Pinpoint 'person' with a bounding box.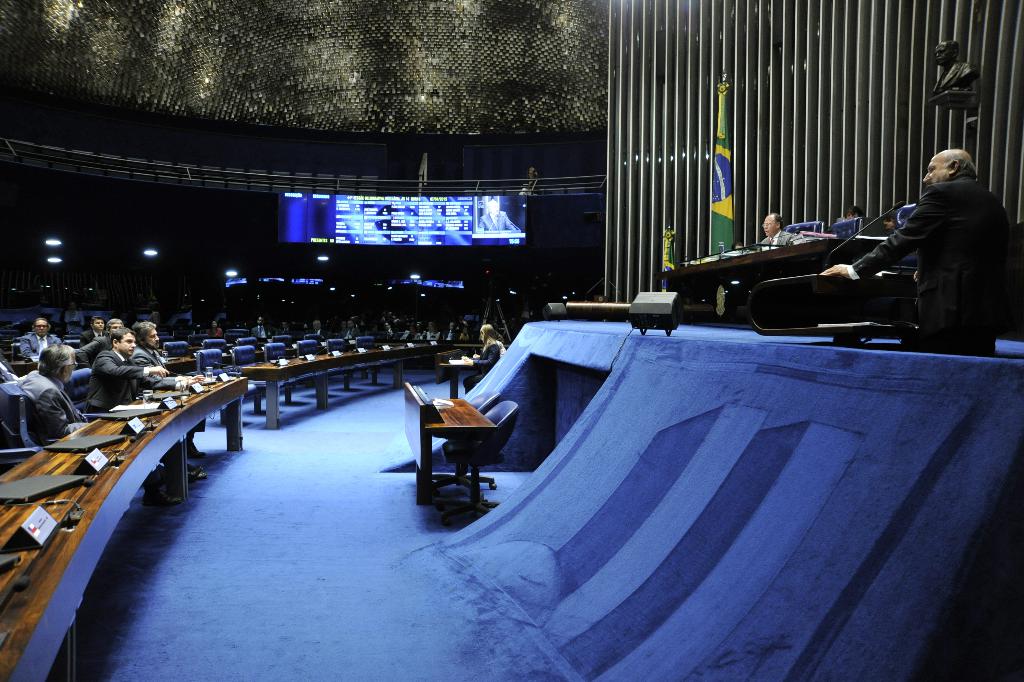
BBox(819, 150, 1012, 355).
